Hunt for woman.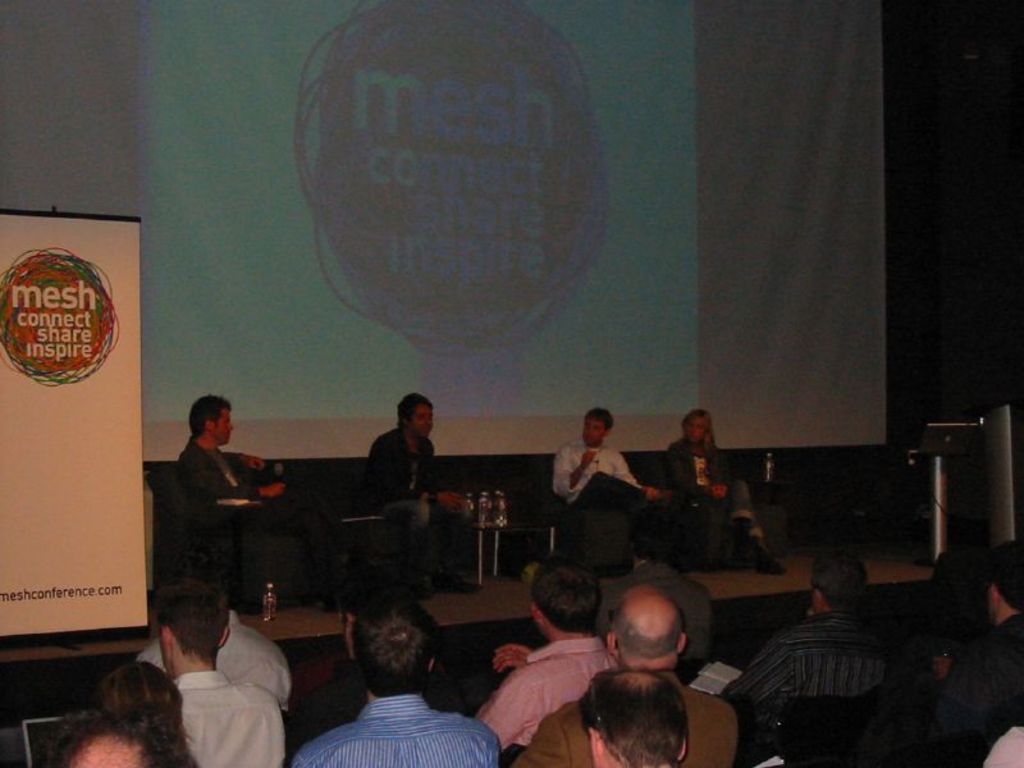
Hunted down at left=671, top=410, right=783, bottom=571.
